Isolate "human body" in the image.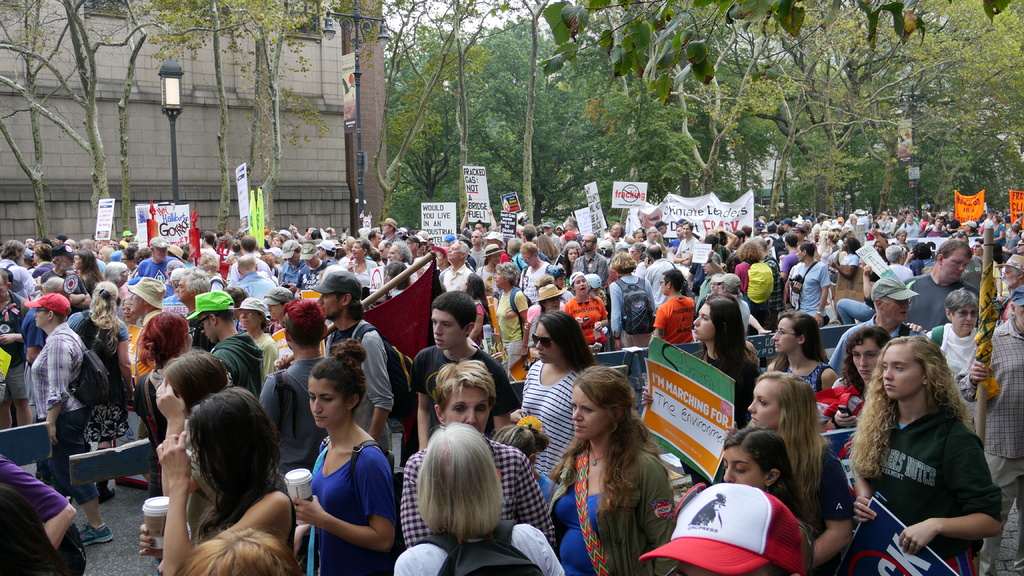
Isolated region: left=831, top=295, right=987, bottom=575.
